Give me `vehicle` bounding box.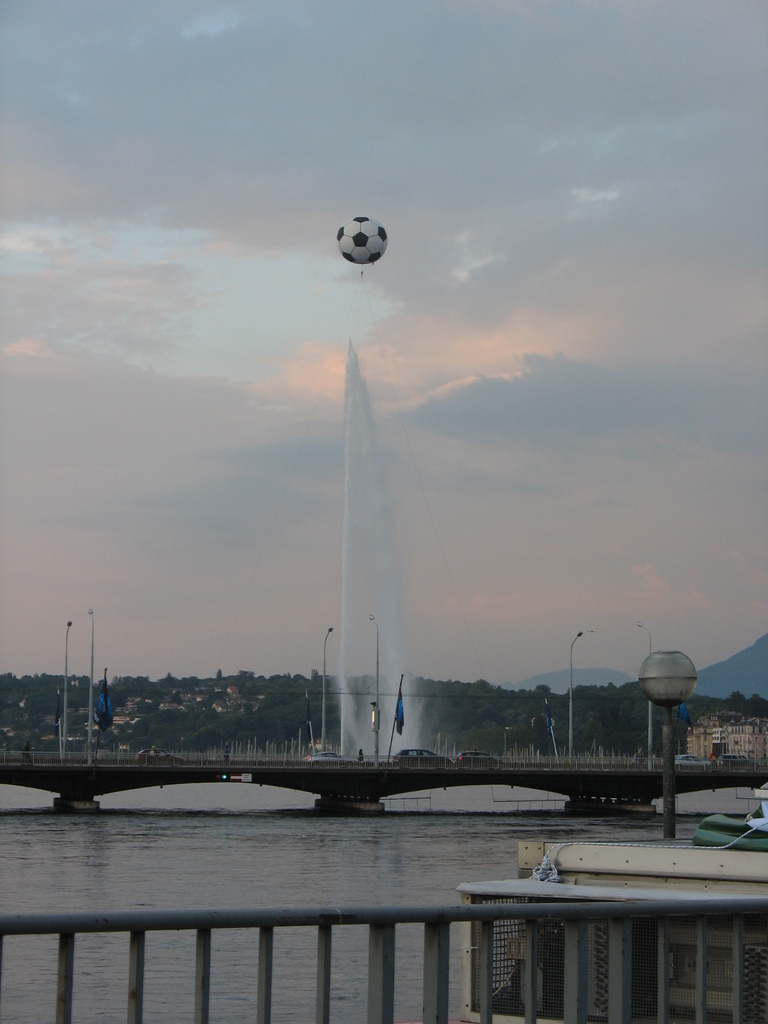
<bbox>461, 746, 506, 760</bbox>.
